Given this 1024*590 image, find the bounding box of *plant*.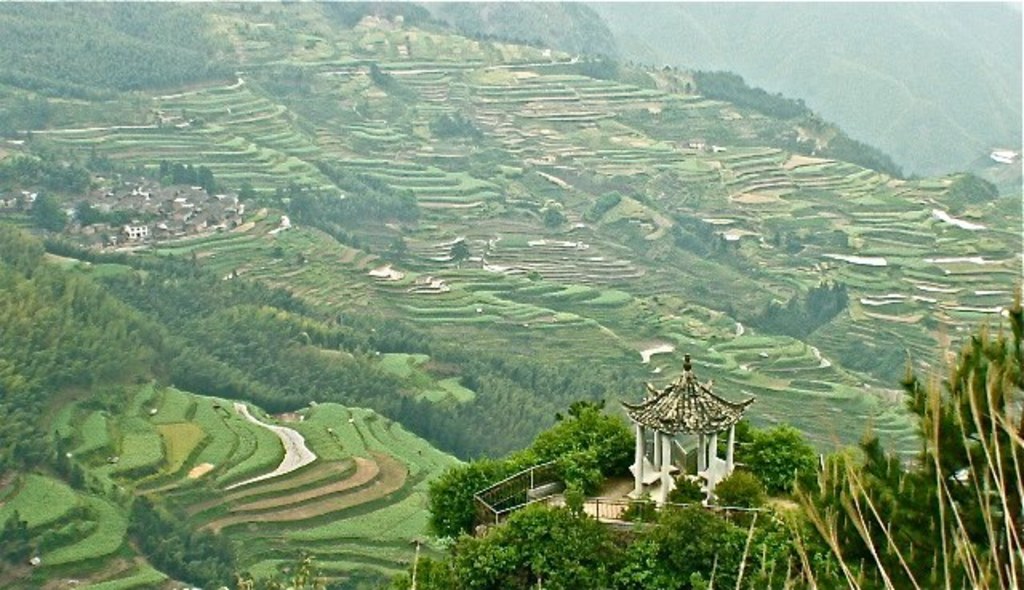
[x1=85, y1=561, x2=165, y2=588].
